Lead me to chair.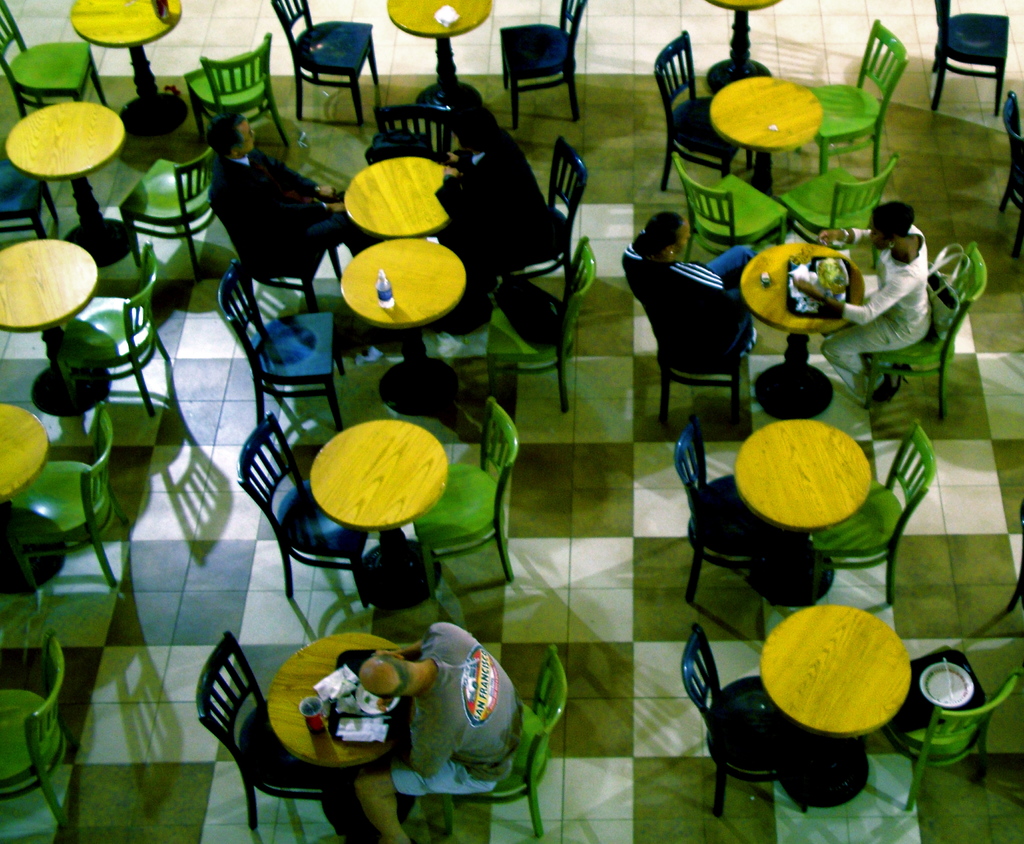
Lead to bbox=[486, 228, 601, 415].
